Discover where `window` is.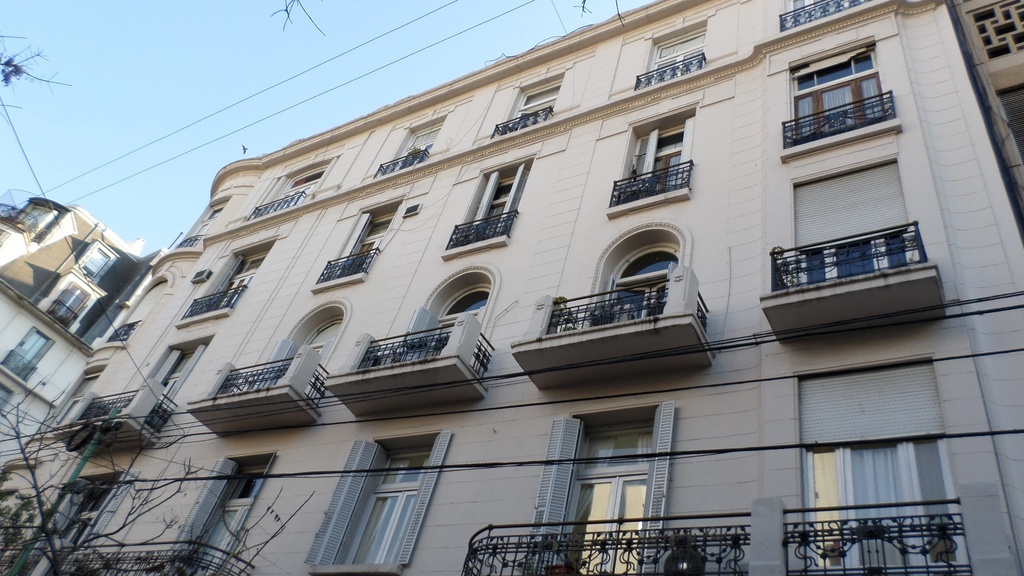
Discovered at bbox(294, 424, 451, 575).
